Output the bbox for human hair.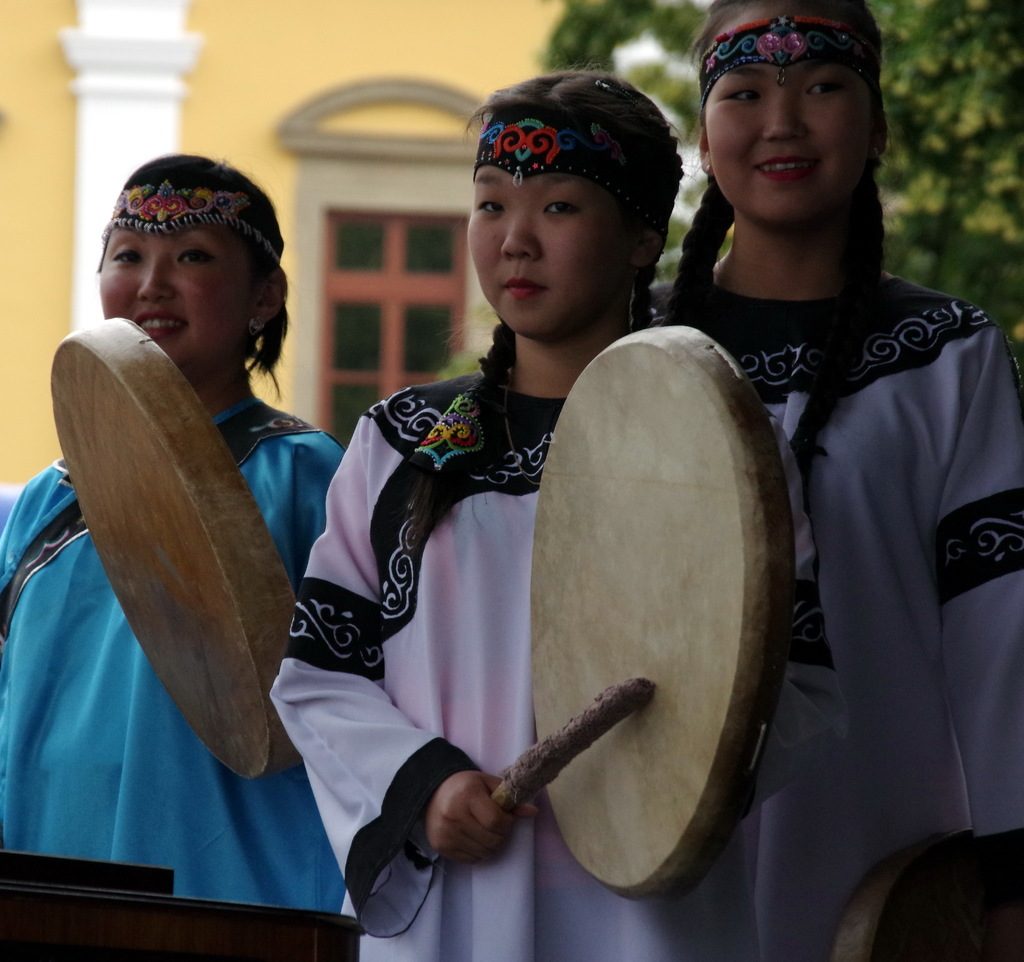
(left=659, top=0, right=895, bottom=495).
